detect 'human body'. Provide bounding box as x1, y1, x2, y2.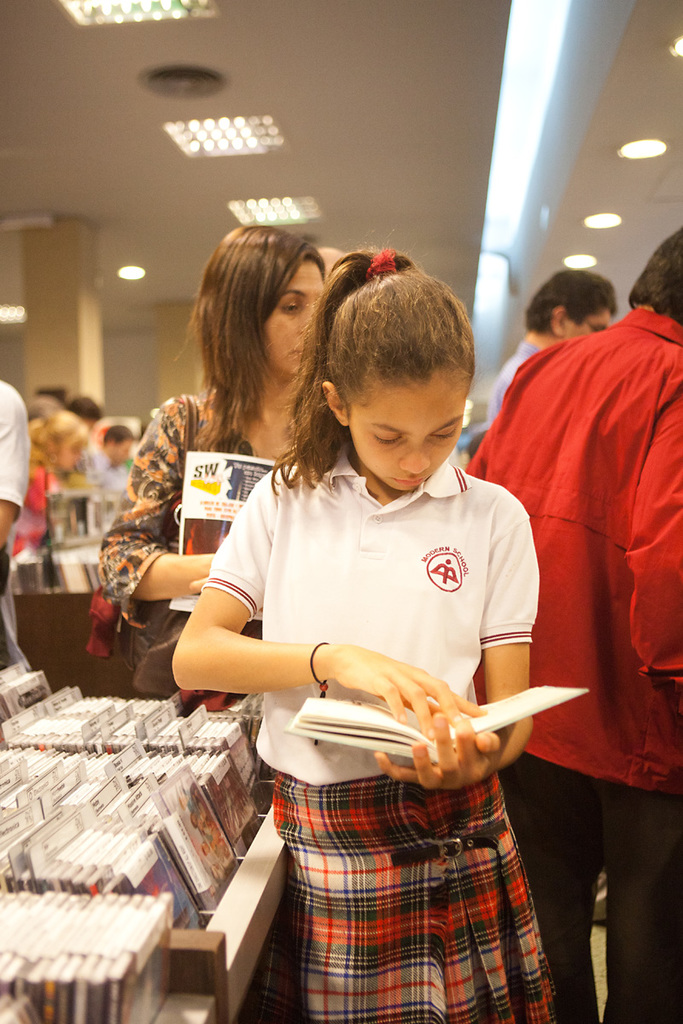
458, 220, 682, 1023.
